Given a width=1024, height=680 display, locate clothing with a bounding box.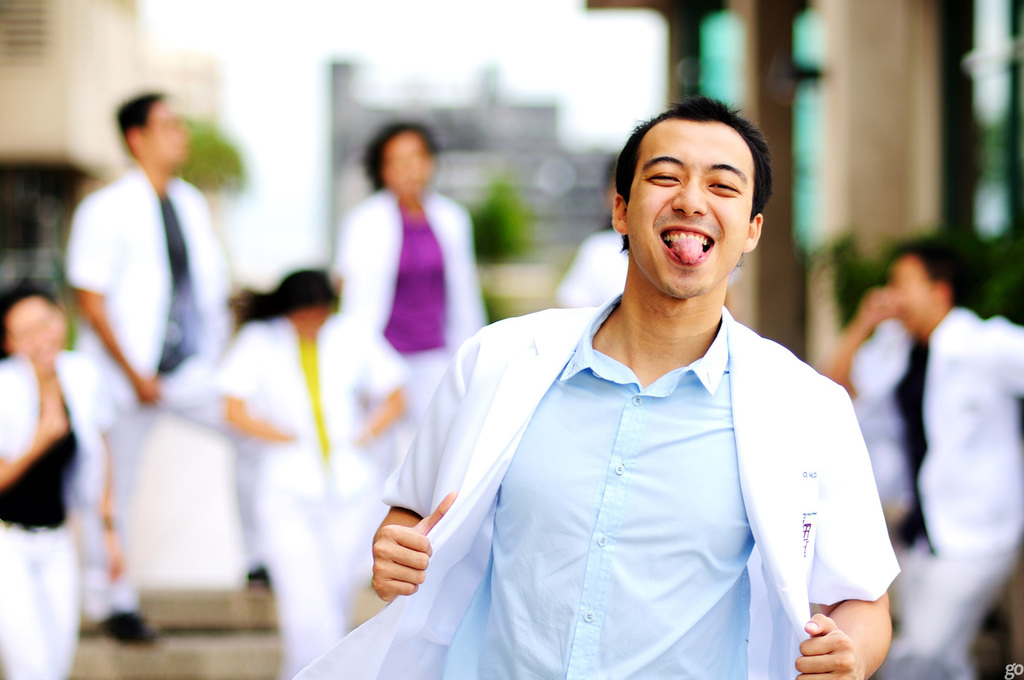
Located: (0, 346, 116, 679).
